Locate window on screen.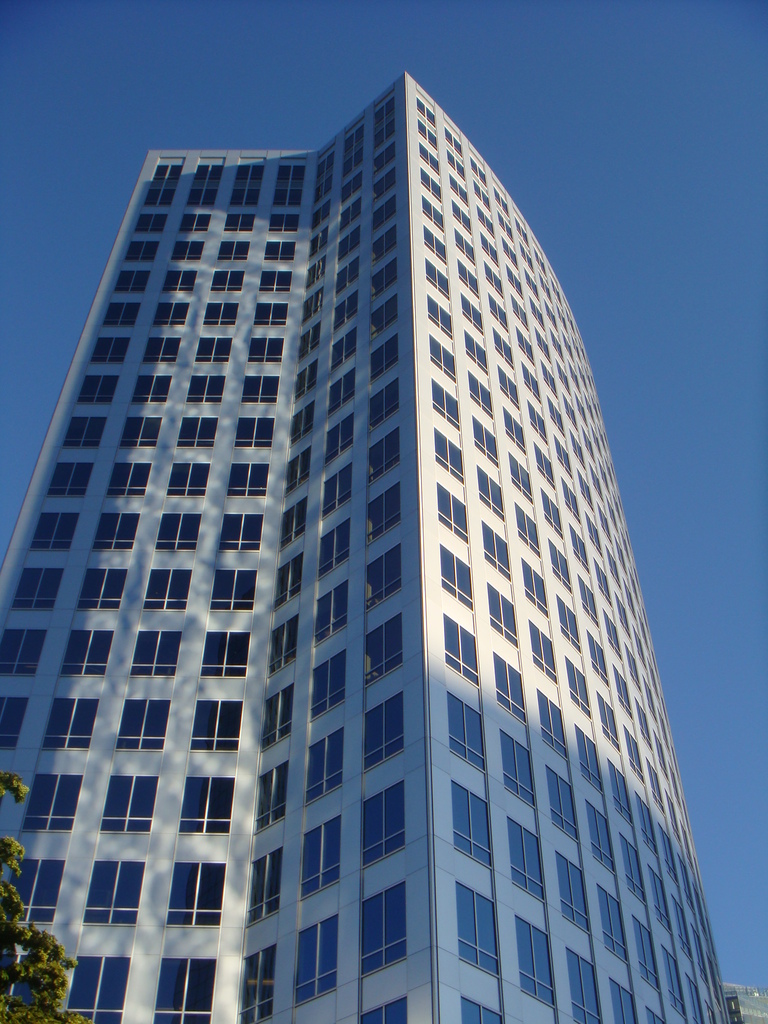
On screen at [x1=175, y1=861, x2=226, y2=927].
